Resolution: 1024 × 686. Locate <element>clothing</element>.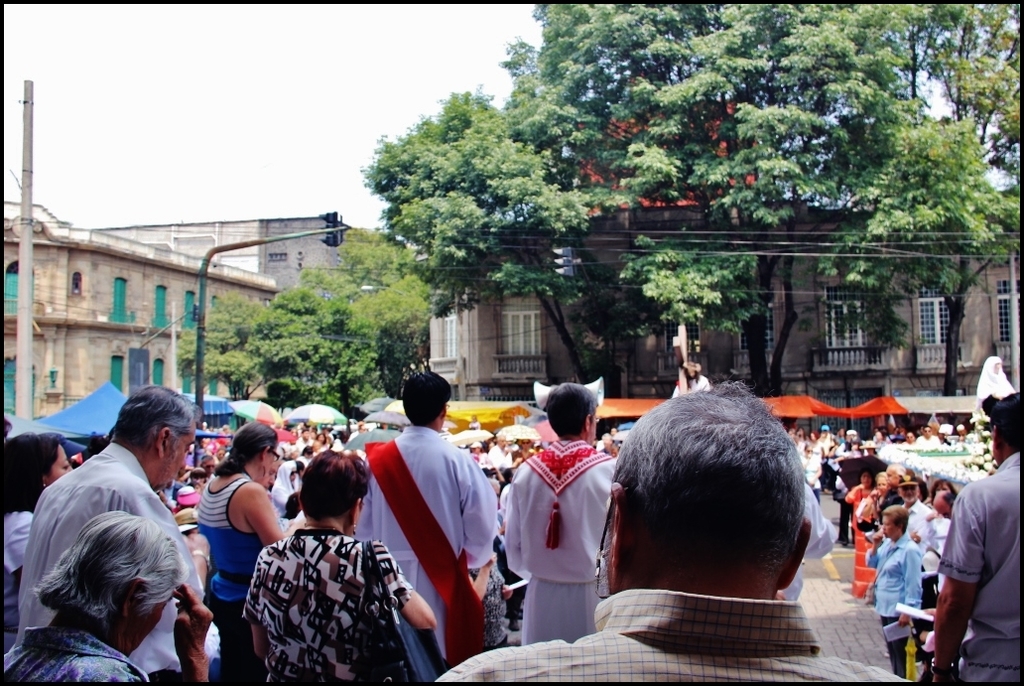
left=349, top=422, right=501, bottom=685.
